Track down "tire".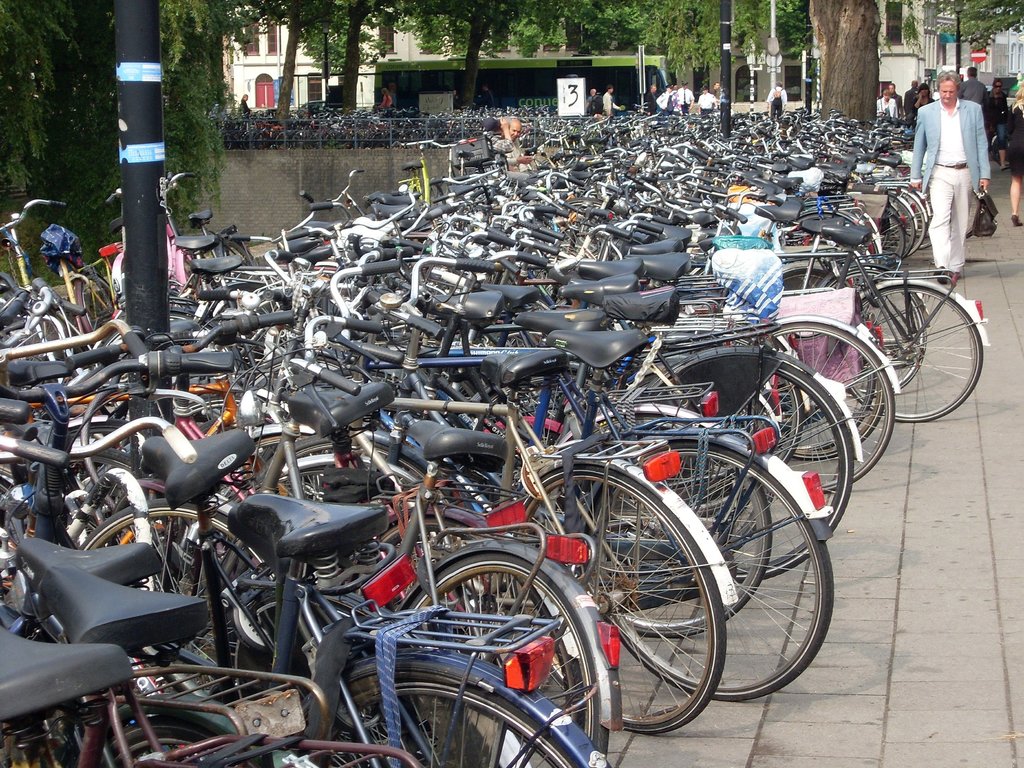
Tracked to [x1=275, y1=435, x2=457, y2=512].
